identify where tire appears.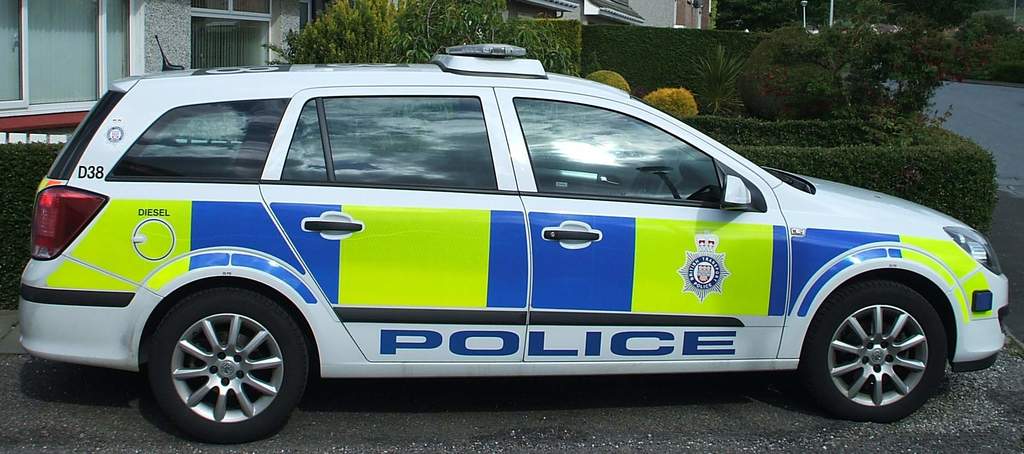
Appears at 801 282 947 419.
